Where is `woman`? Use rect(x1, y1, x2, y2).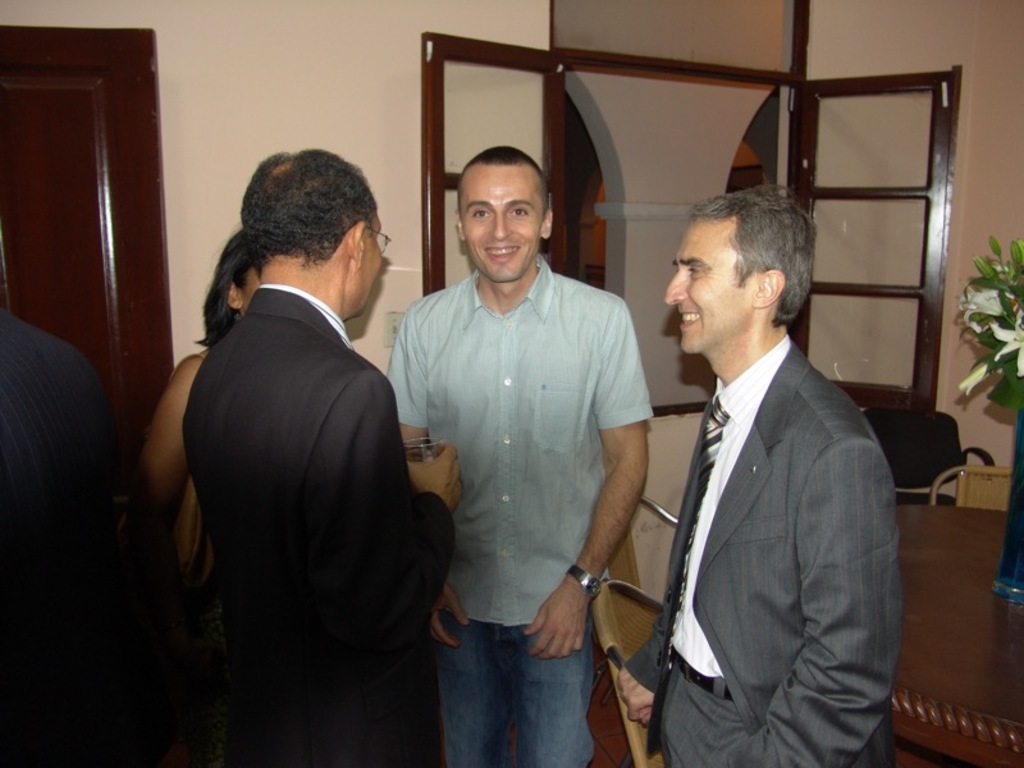
rect(123, 227, 261, 767).
